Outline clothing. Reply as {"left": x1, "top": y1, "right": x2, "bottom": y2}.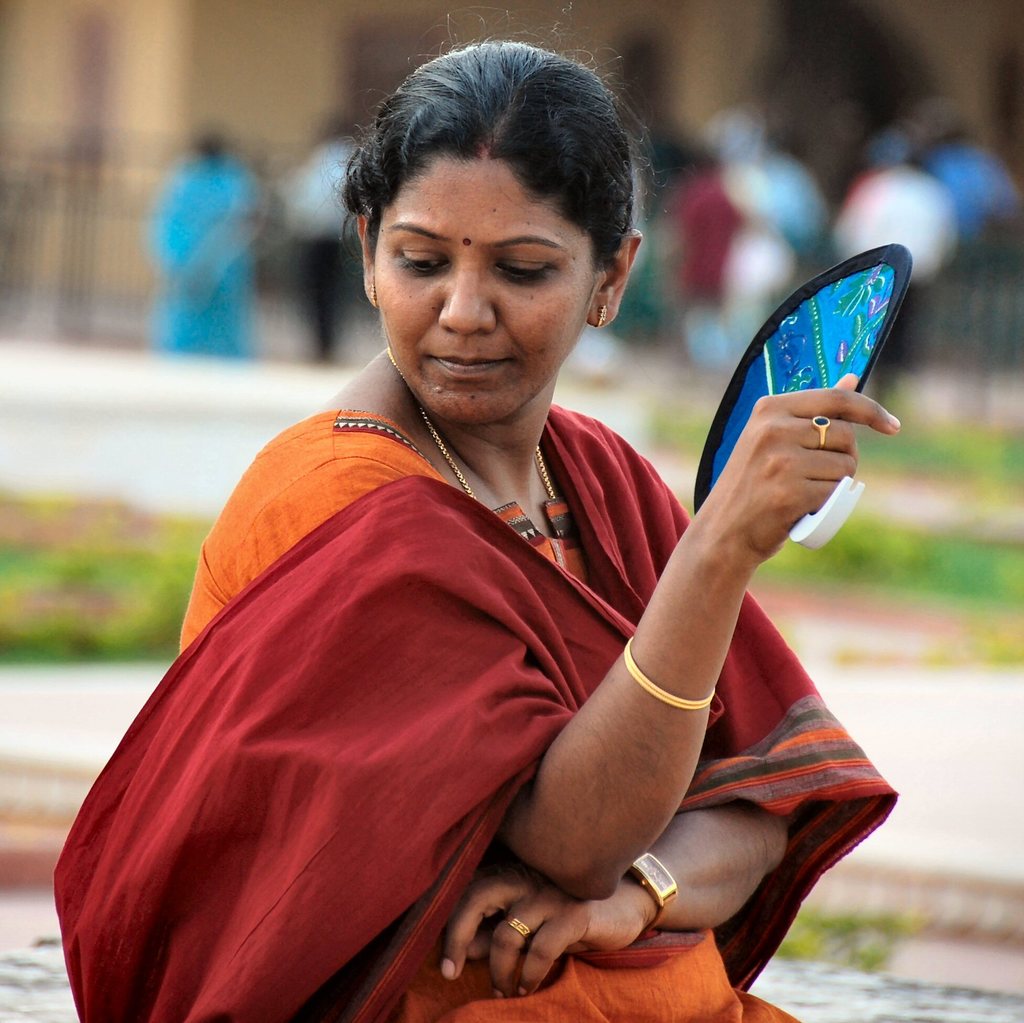
{"left": 744, "top": 135, "right": 828, "bottom": 273}.
